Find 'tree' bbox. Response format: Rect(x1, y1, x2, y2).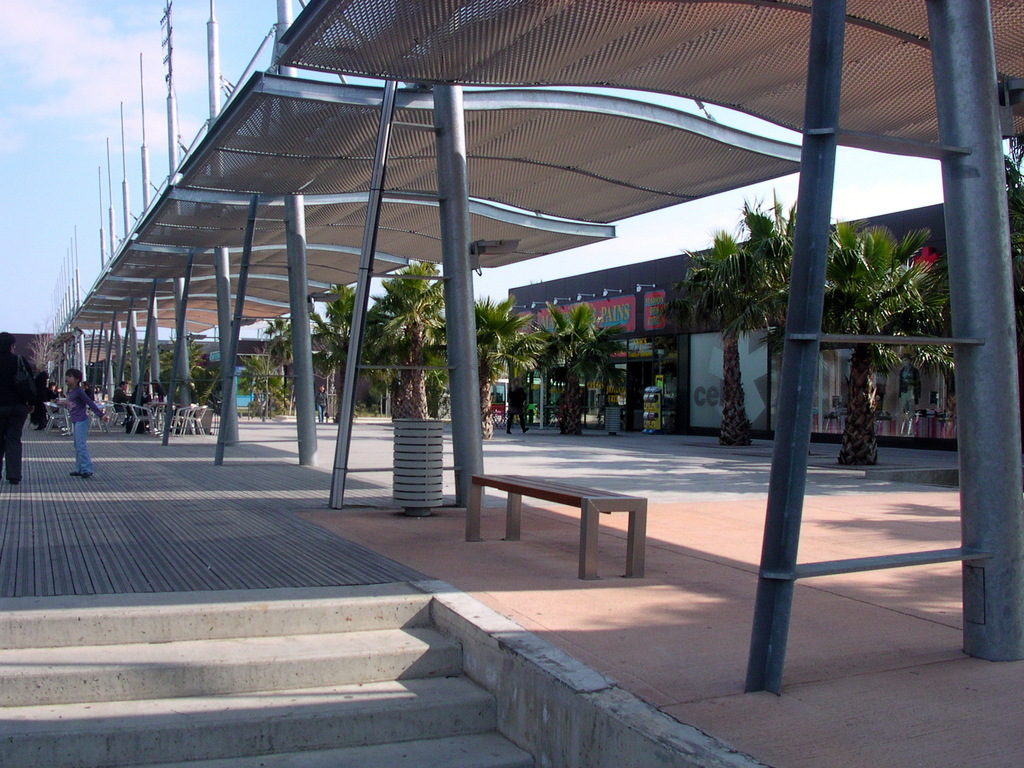
Rect(258, 311, 331, 413).
